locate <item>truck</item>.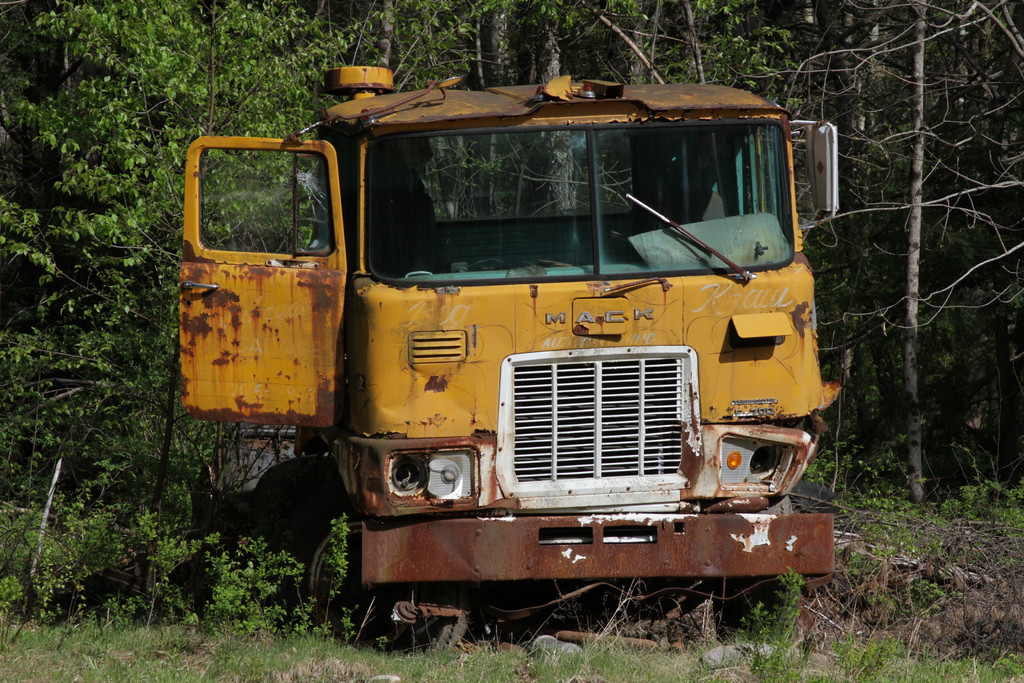
Bounding box: 189:68:844:654.
